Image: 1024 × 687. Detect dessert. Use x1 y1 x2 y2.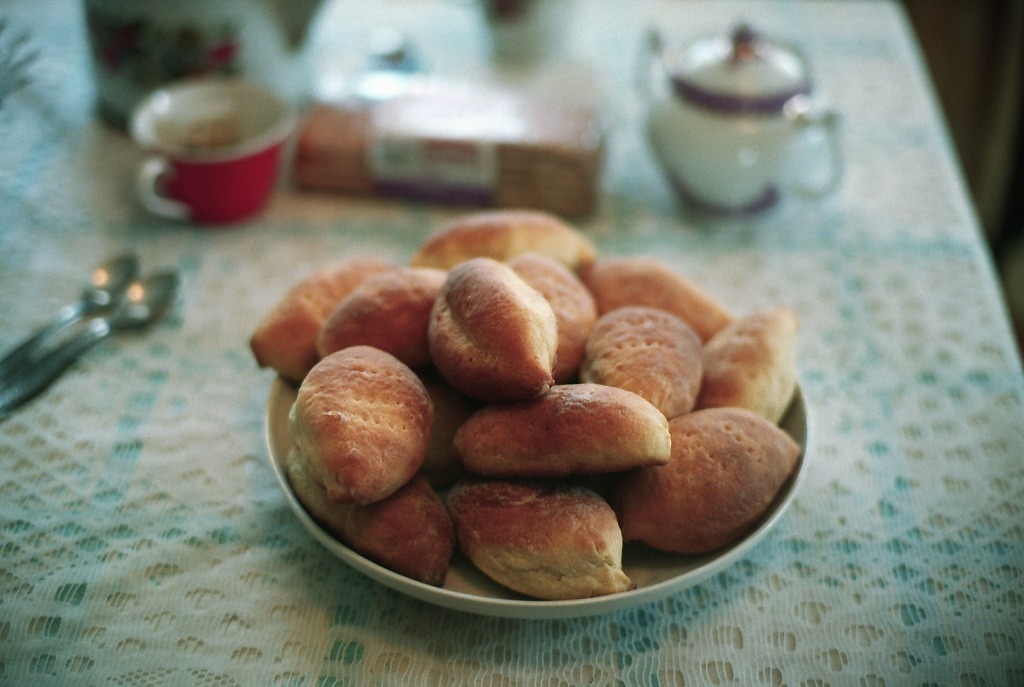
281 417 458 574.
